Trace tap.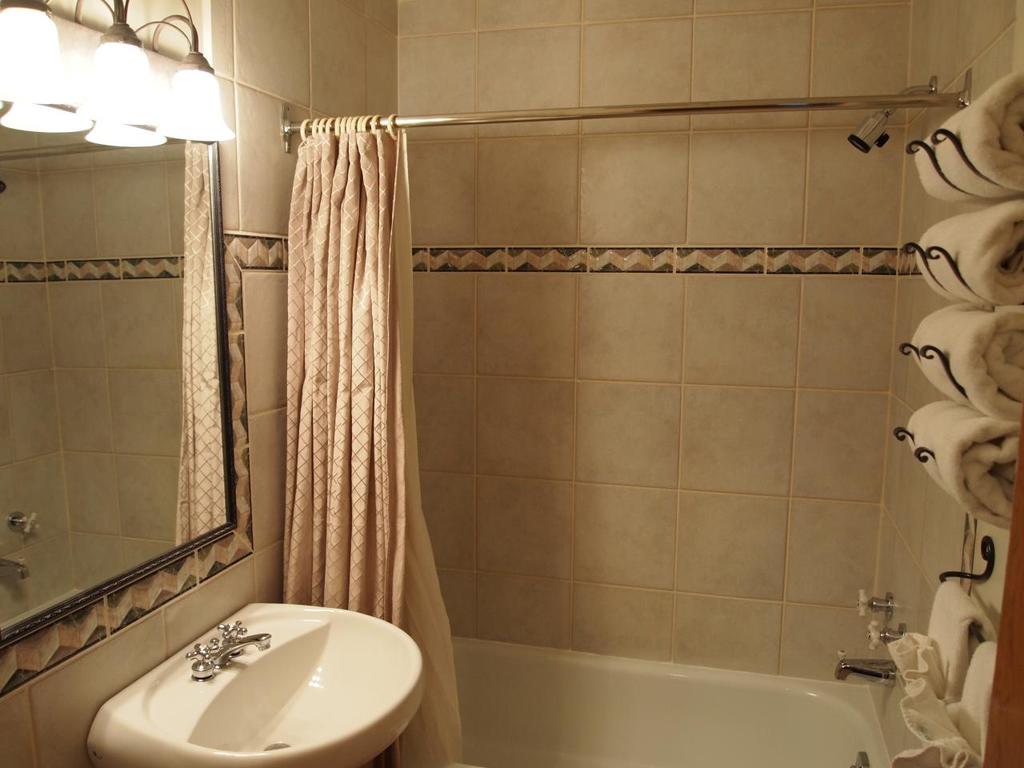
Traced to 826, 661, 901, 687.
